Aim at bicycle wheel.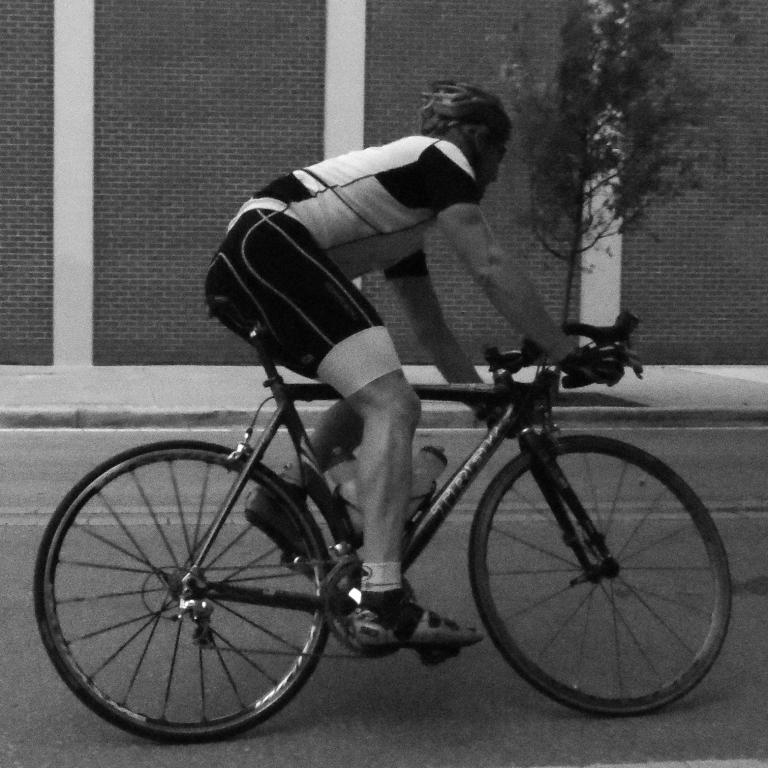
Aimed at x1=472 y1=427 x2=734 y2=713.
